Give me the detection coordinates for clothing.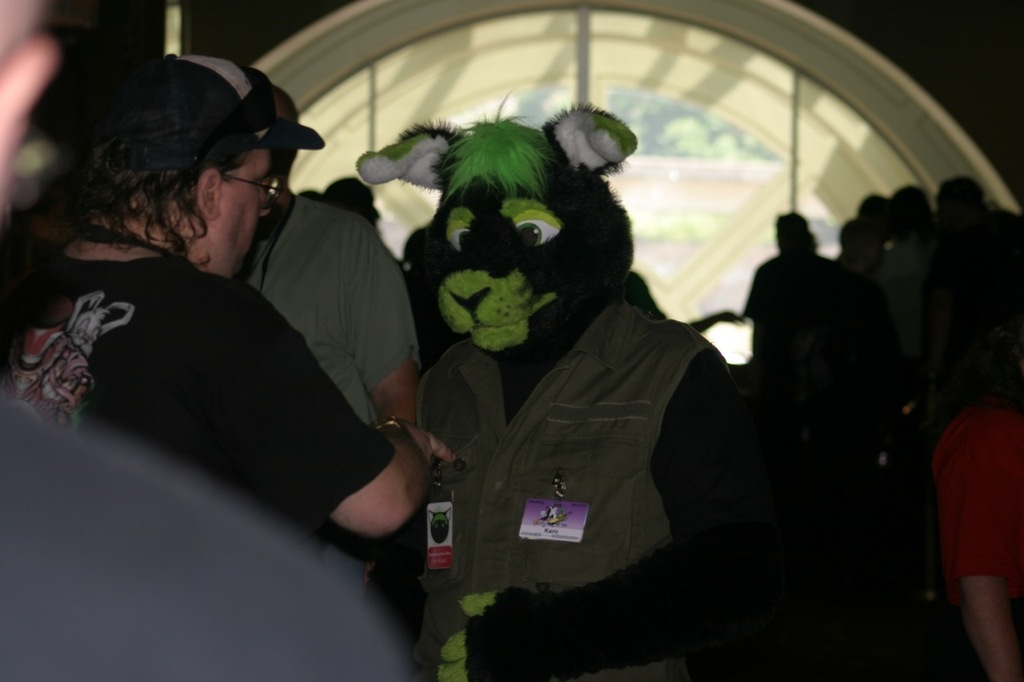
(928,389,1023,618).
